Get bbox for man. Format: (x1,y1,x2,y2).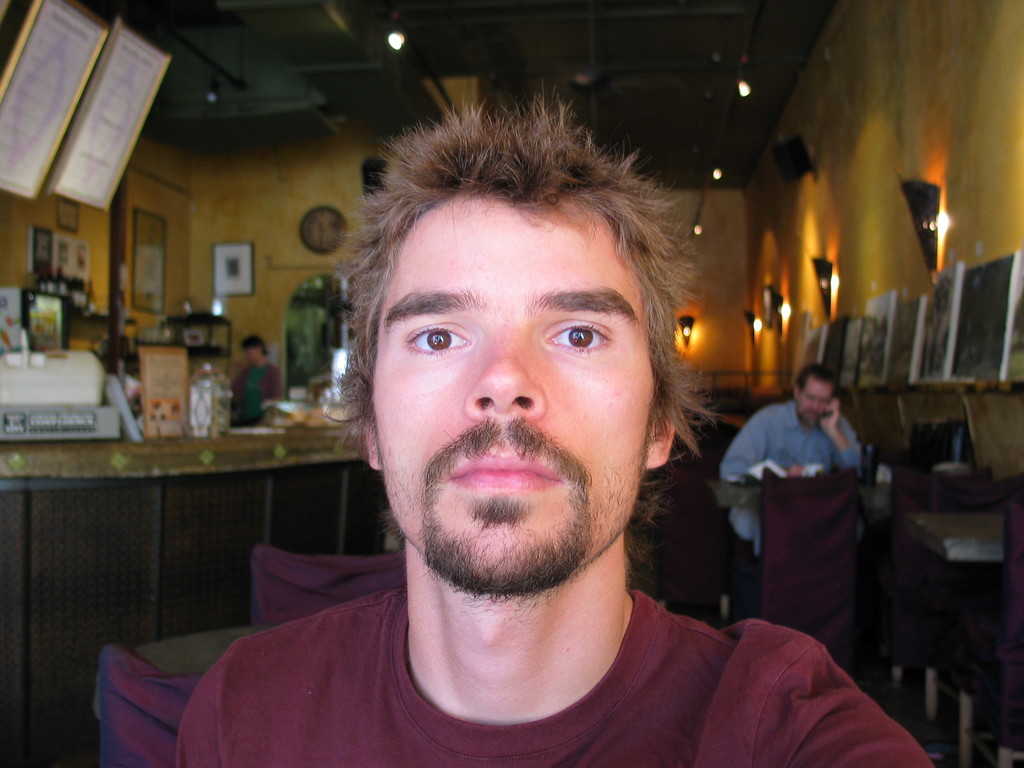
(723,365,864,626).
